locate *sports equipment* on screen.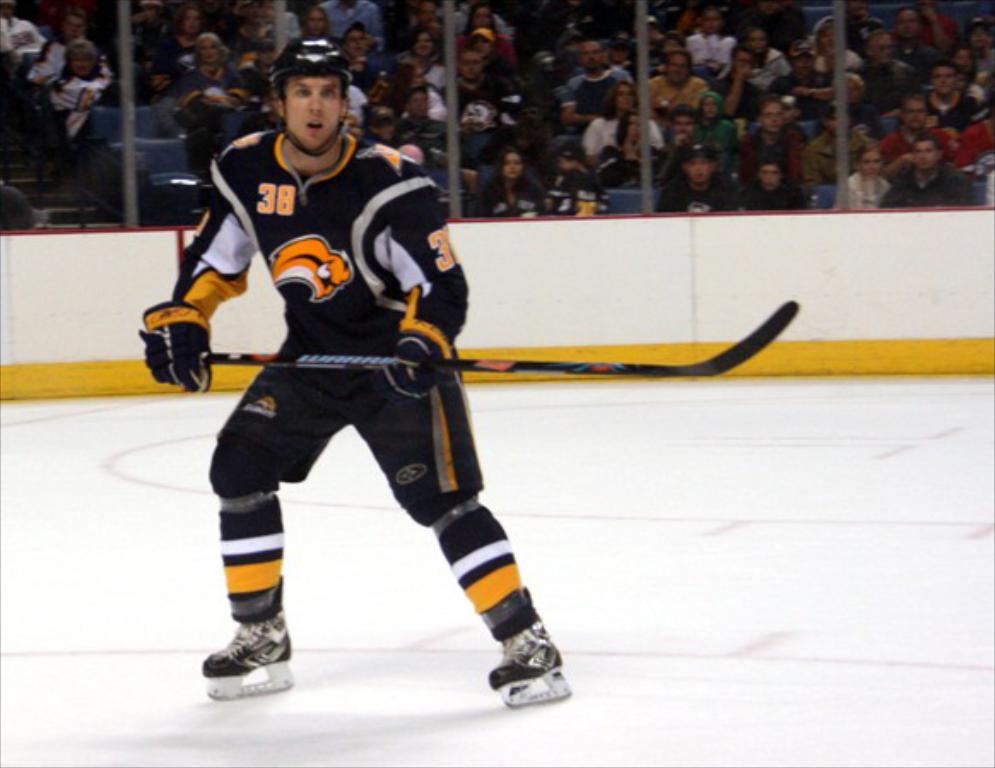
On screen at select_region(390, 316, 453, 392).
